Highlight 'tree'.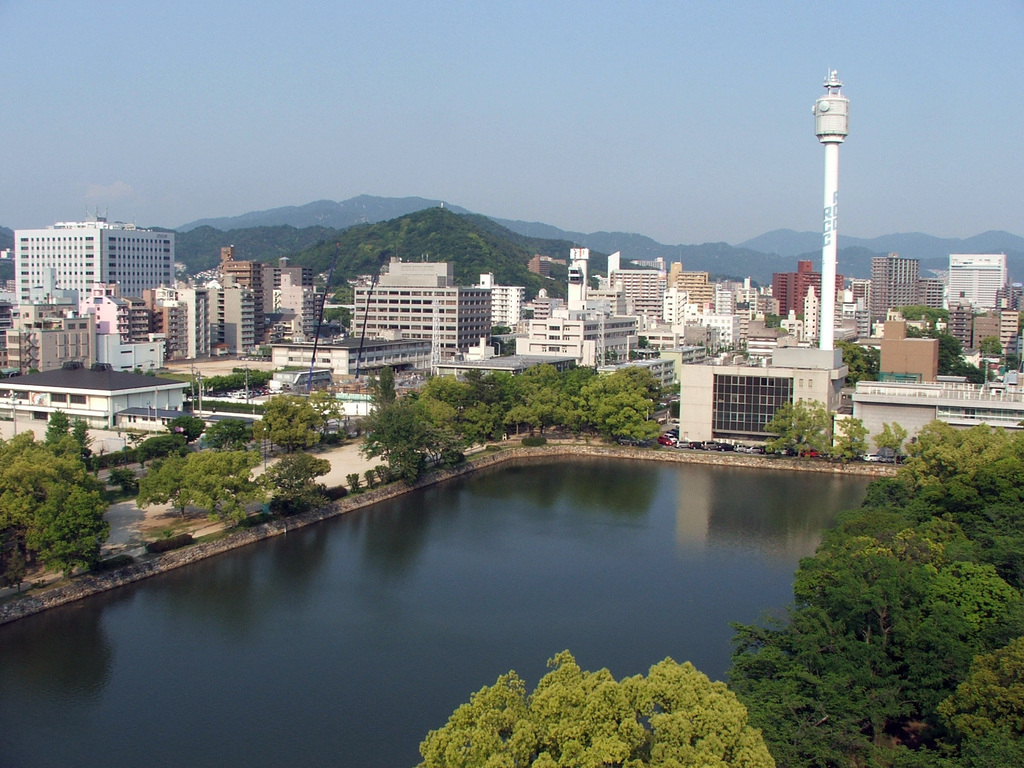
Highlighted region: 770,314,783,331.
